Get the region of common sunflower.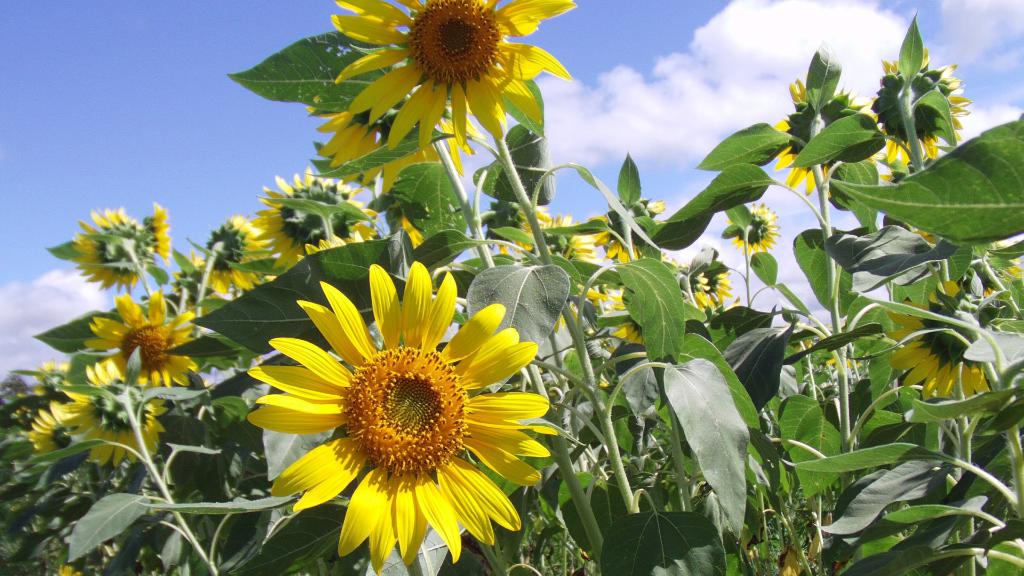
BBox(86, 275, 196, 393).
